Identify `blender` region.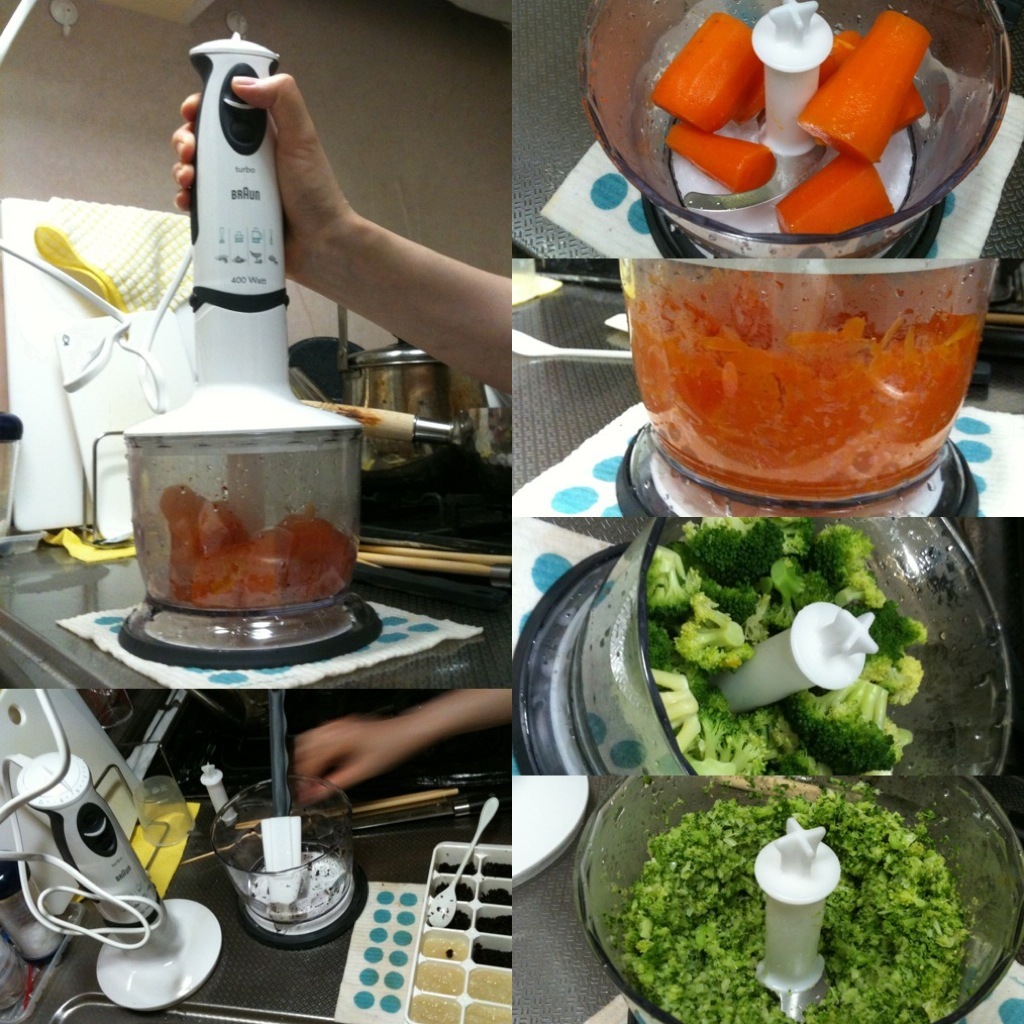
Region: left=494, top=510, right=1023, bottom=771.
